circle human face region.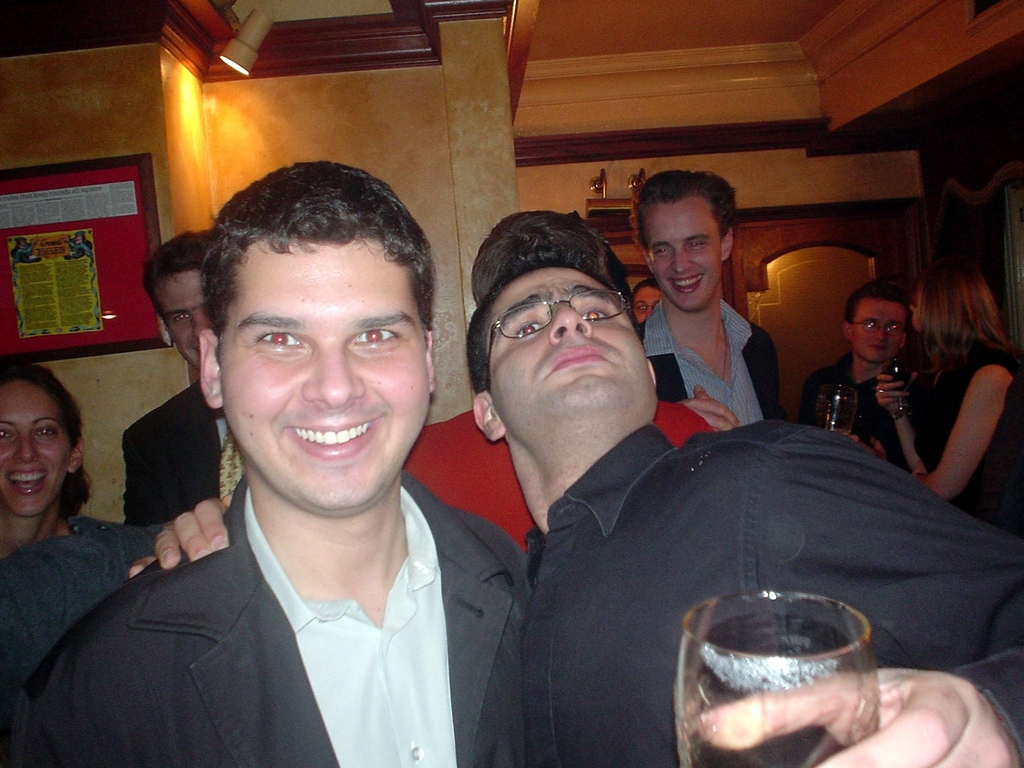
Region: [489,267,653,404].
